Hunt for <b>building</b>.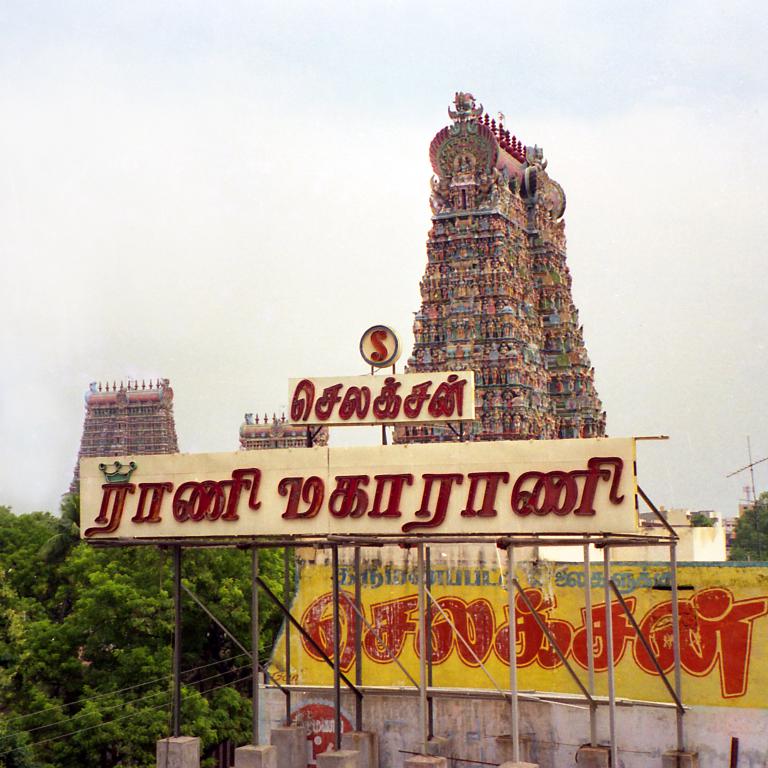
Hunted down at rect(68, 378, 179, 496).
